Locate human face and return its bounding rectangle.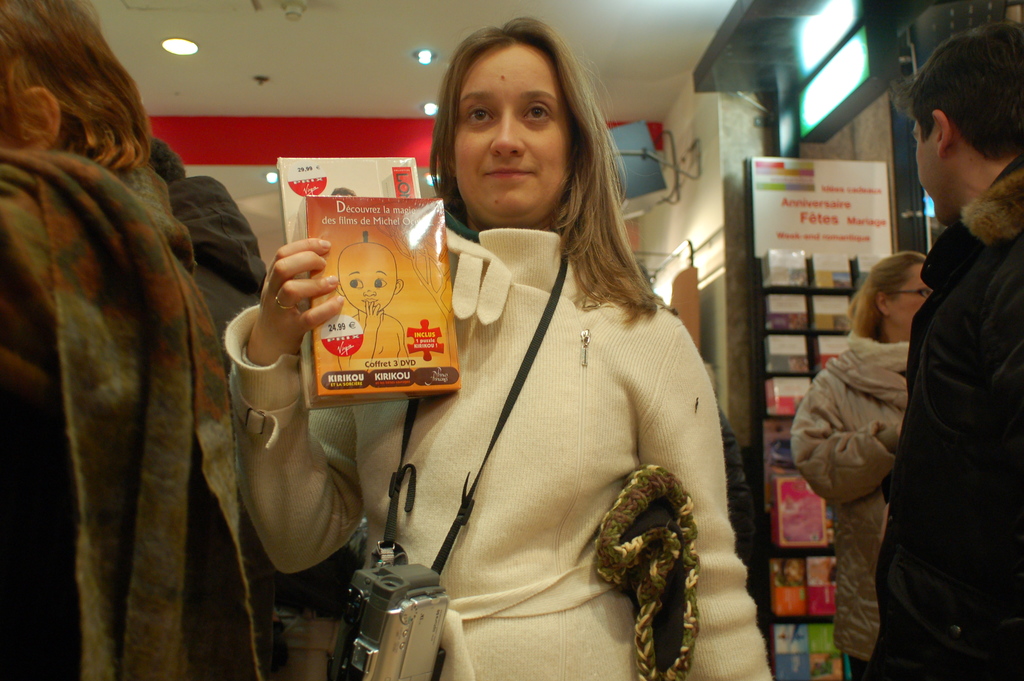
[x1=890, y1=263, x2=931, y2=334].
